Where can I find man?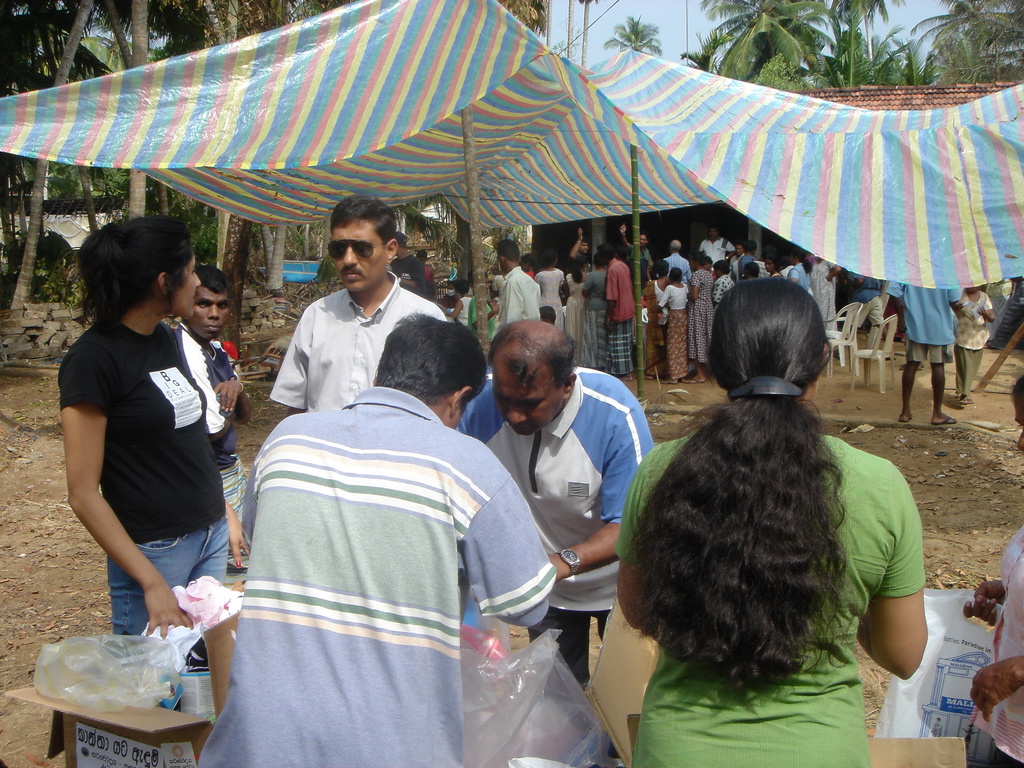
You can find it at 730 242 747 274.
